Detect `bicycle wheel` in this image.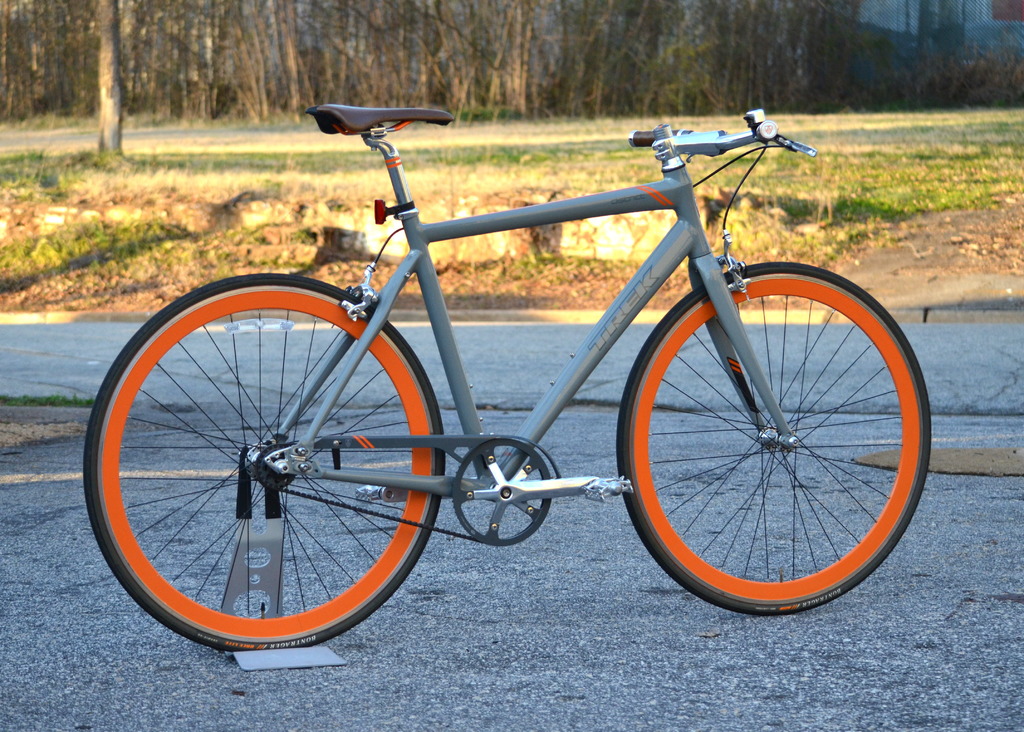
Detection: crop(608, 250, 942, 621).
